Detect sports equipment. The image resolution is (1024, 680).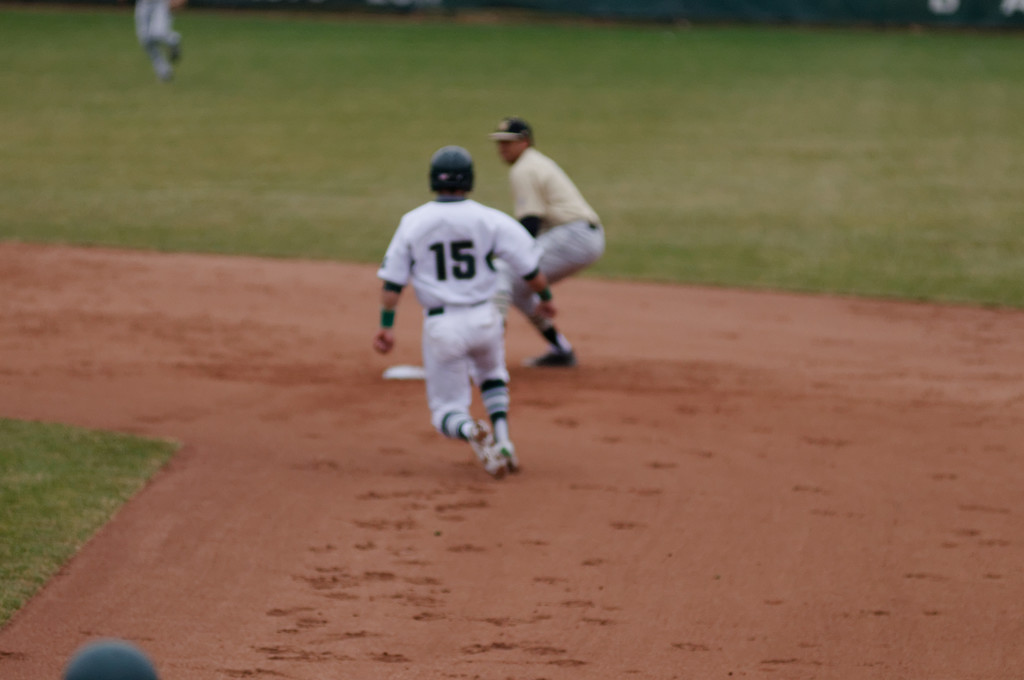
<region>468, 419, 509, 477</region>.
